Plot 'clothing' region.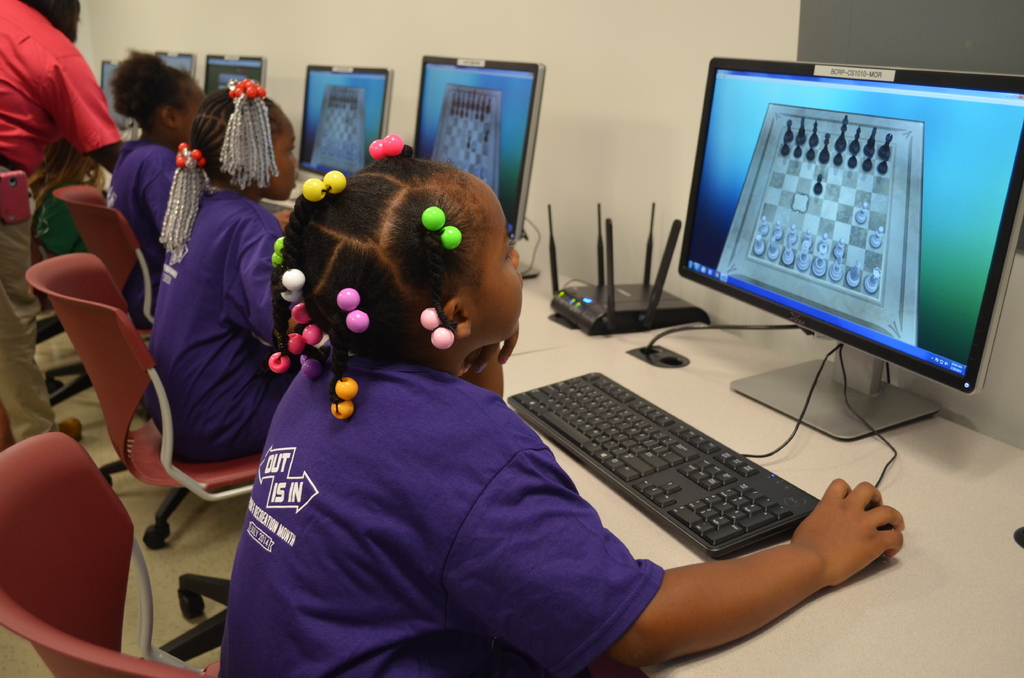
Plotted at 29,134,100,261.
